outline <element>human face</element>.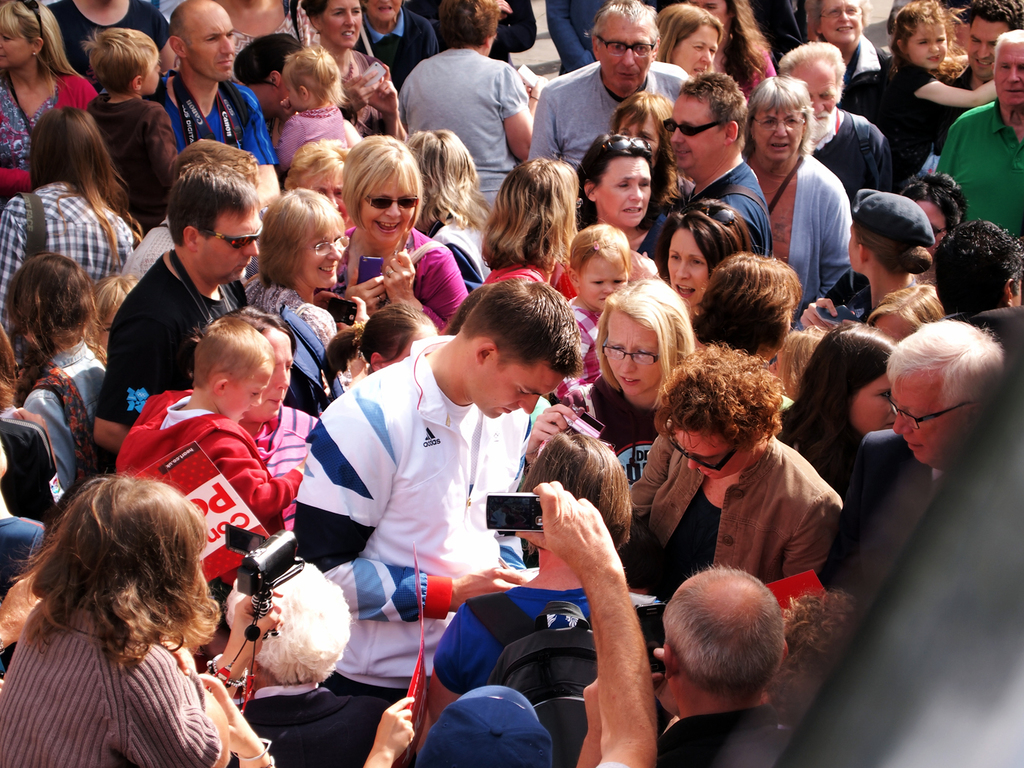
Outline: box(666, 96, 726, 172).
